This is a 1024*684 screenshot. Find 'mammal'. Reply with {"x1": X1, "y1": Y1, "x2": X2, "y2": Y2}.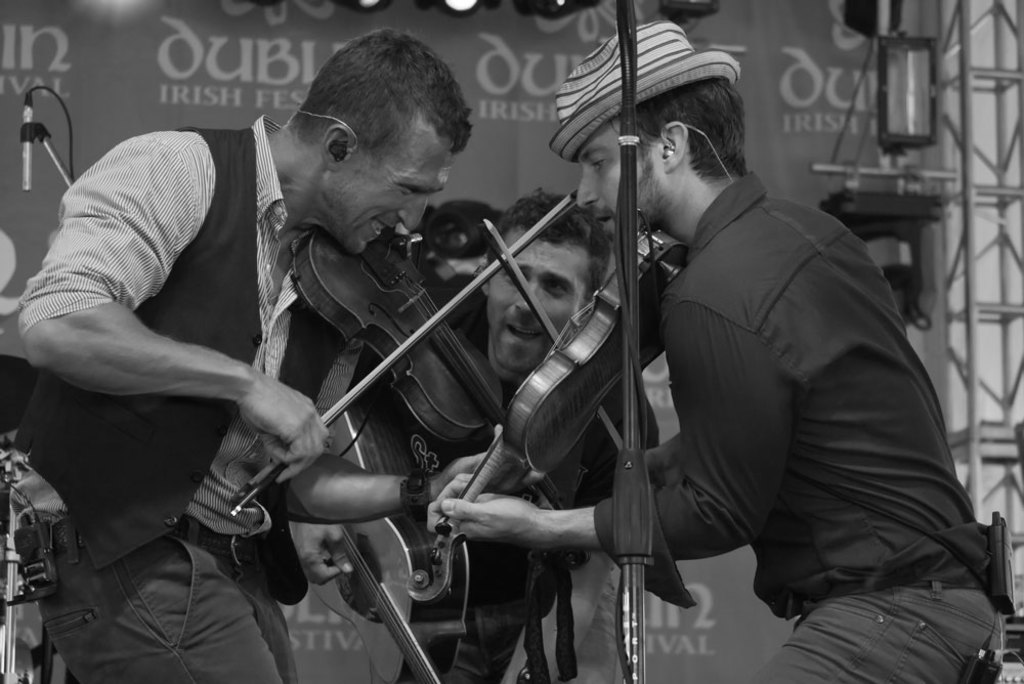
{"x1": 555, "y1": 90, "x2": 989, "y2": 683}.
